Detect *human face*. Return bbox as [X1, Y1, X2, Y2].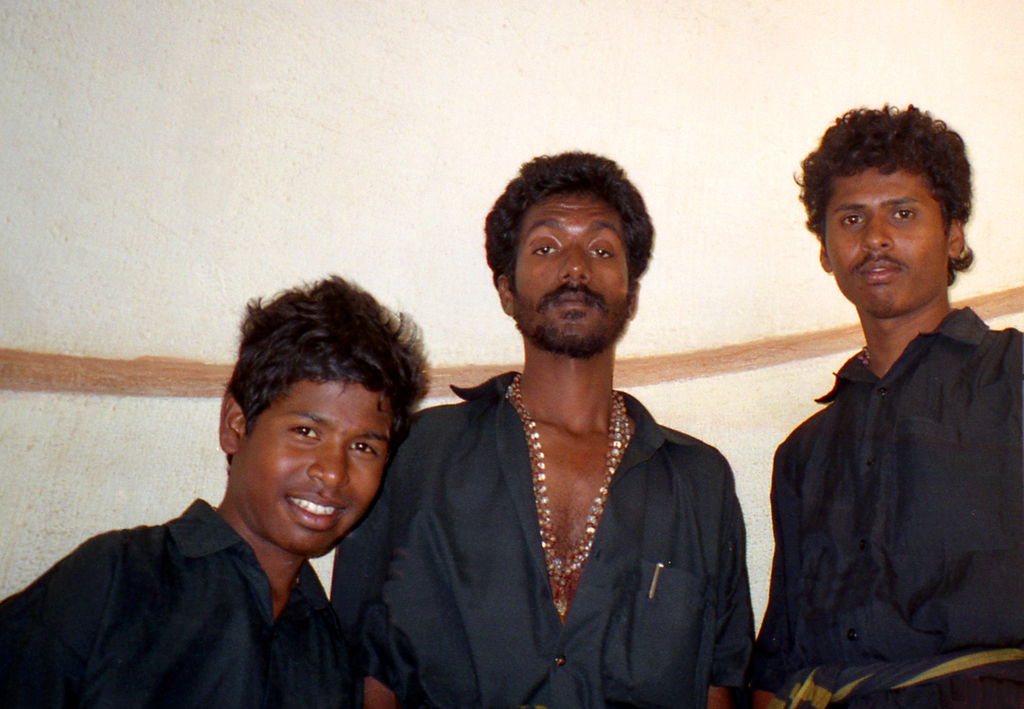
[826, 170, 950, 312].
